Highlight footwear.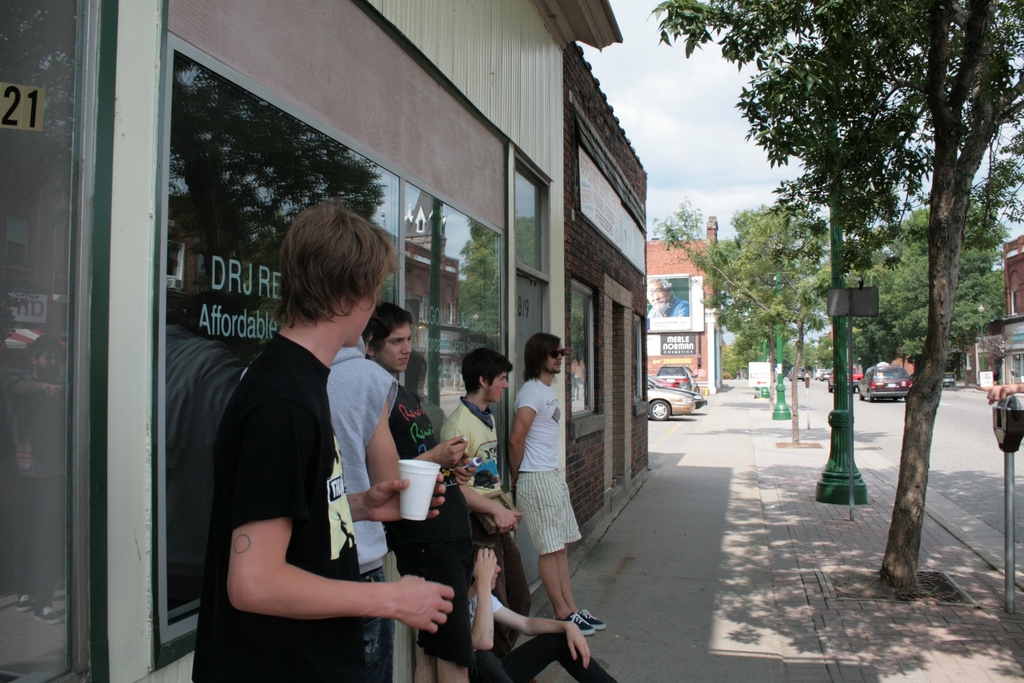
Highlighted region: box(576, 608, 609, 633).
